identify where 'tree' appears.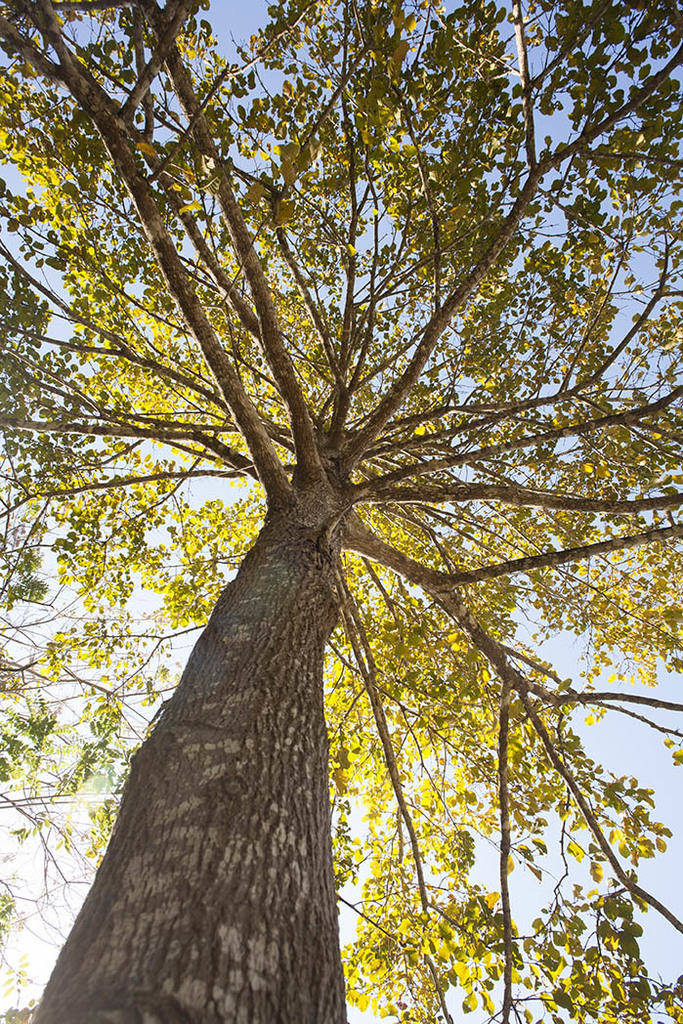
Appears at [15,68,682,904].
